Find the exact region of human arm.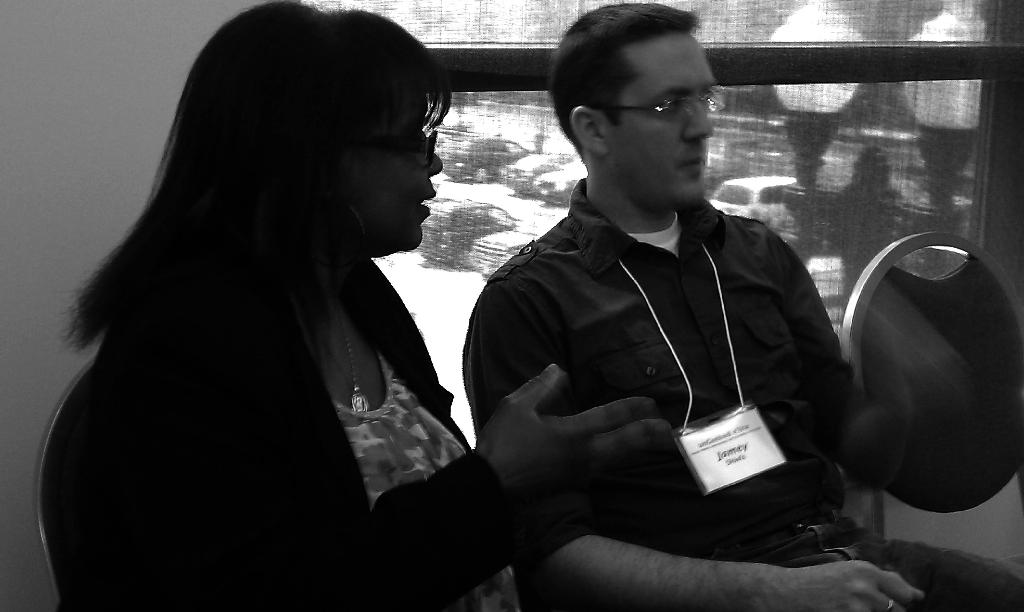
Exact region: box(46, 358, 685, 611).
